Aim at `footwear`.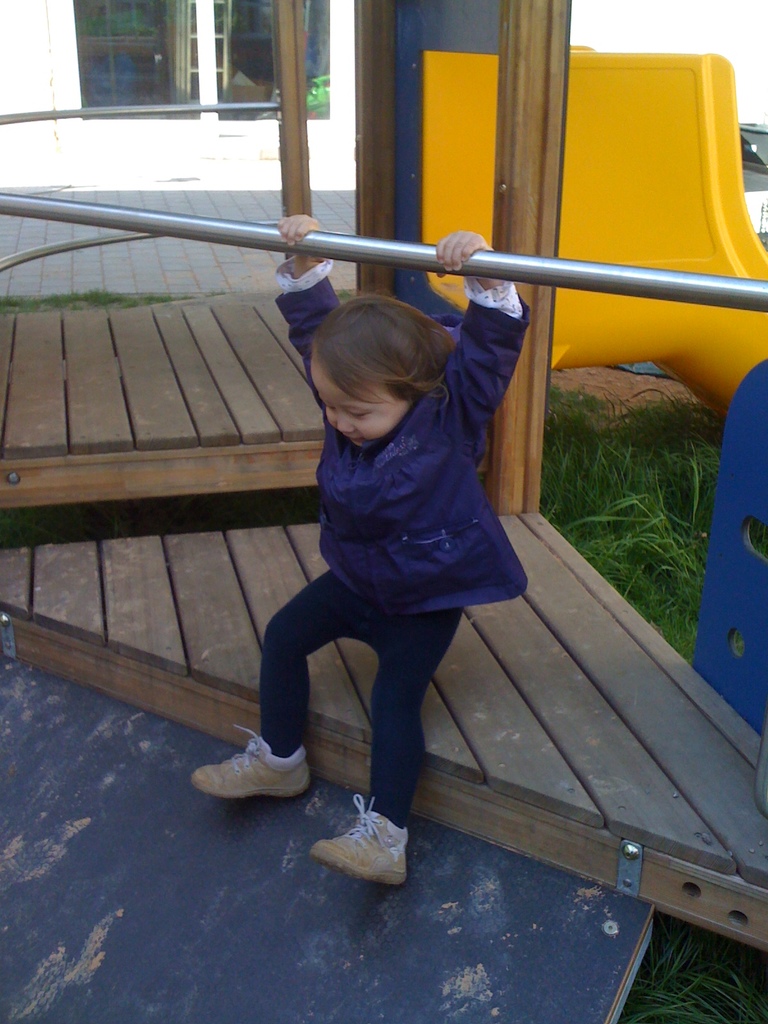
Aimed at (189,718,309,809).
